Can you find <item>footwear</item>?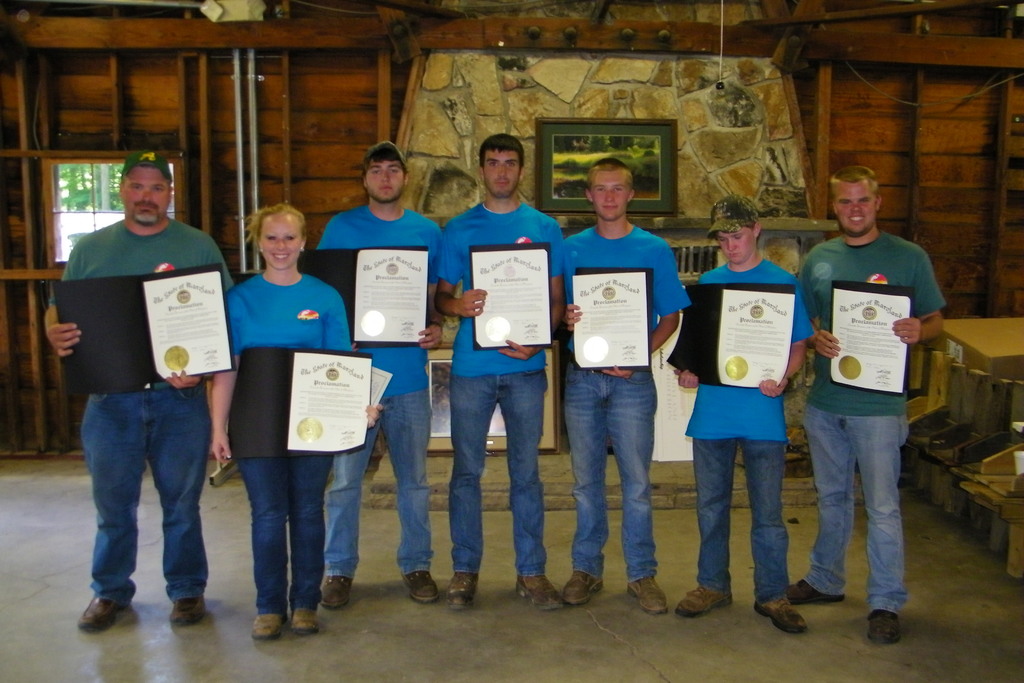
Yes, bounding box: detection(280, 607, 309, 637).
